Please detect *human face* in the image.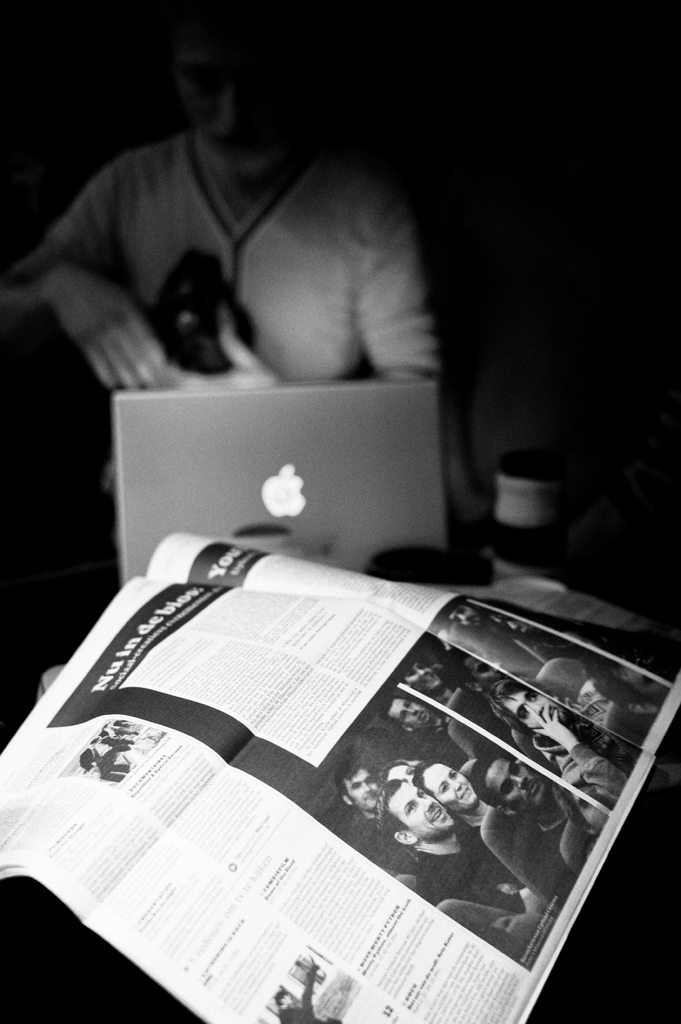
{"left": 389, "top": 702, "right": 438, "bottom": 732}.
